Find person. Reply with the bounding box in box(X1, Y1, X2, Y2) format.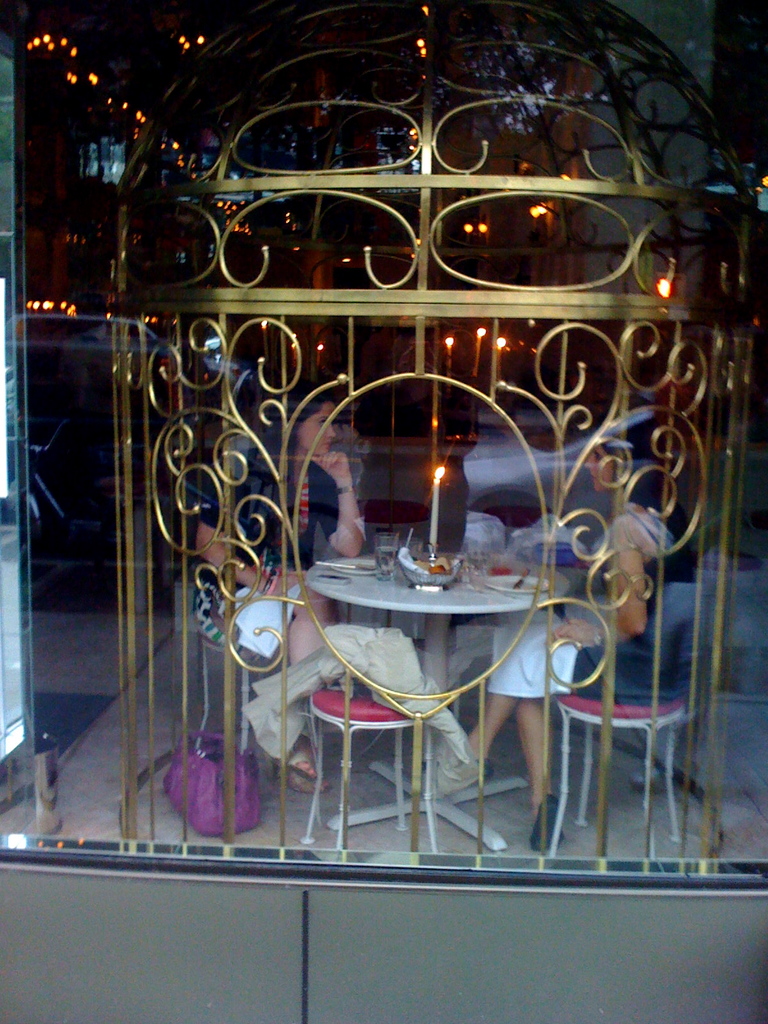
box(442, 406, 703, 840).
